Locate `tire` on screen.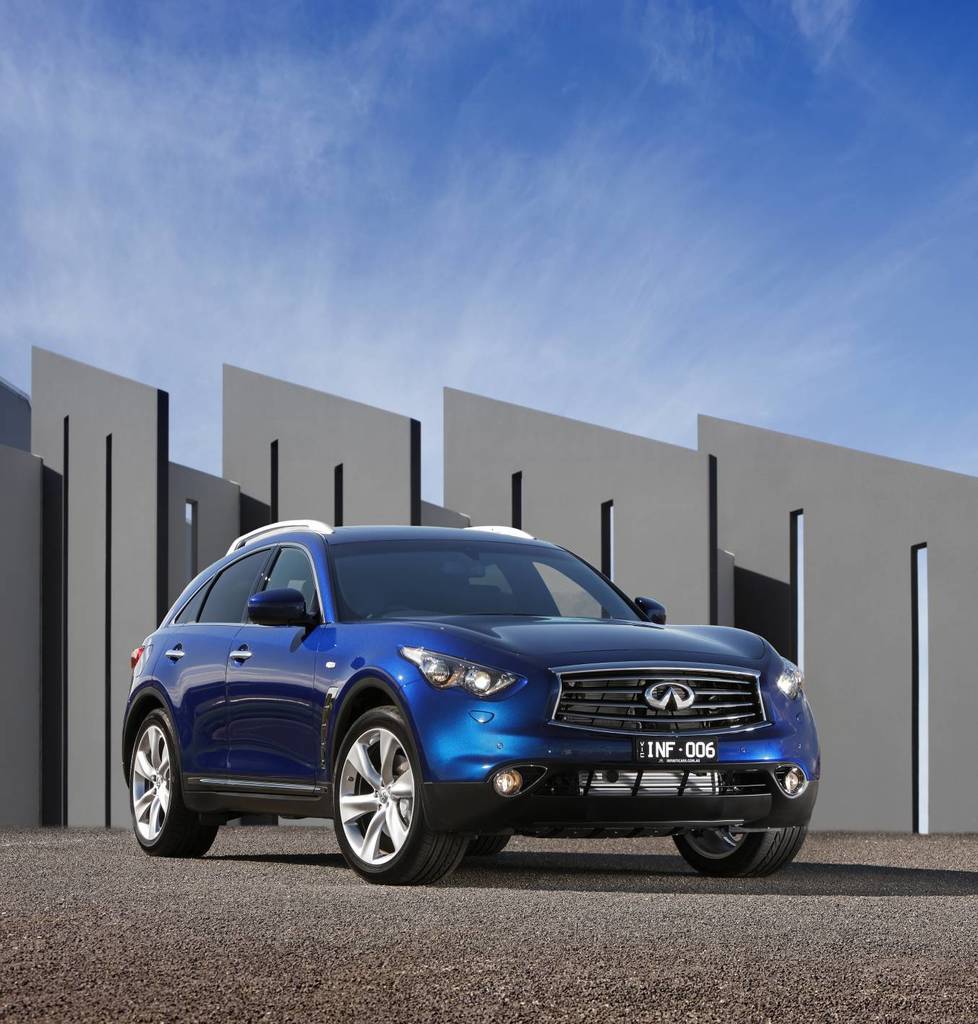
On screen at Rect(479, 831, 515, 859).
